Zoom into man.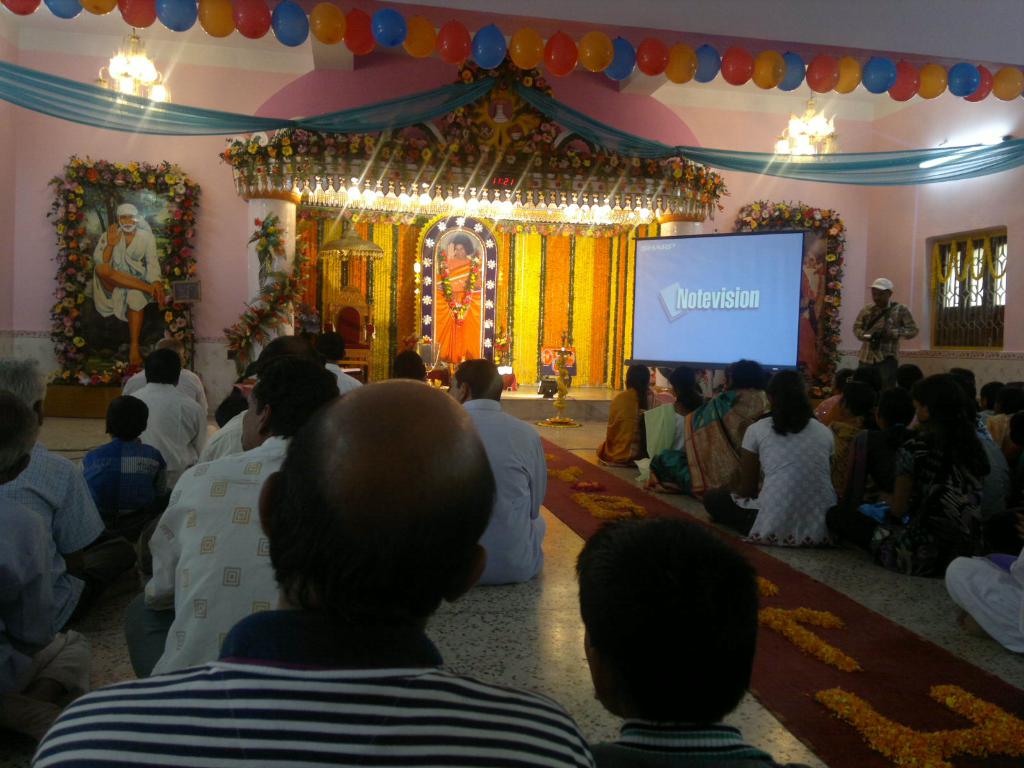
Zoom target: bbox=[188, 336, 321, 461].
